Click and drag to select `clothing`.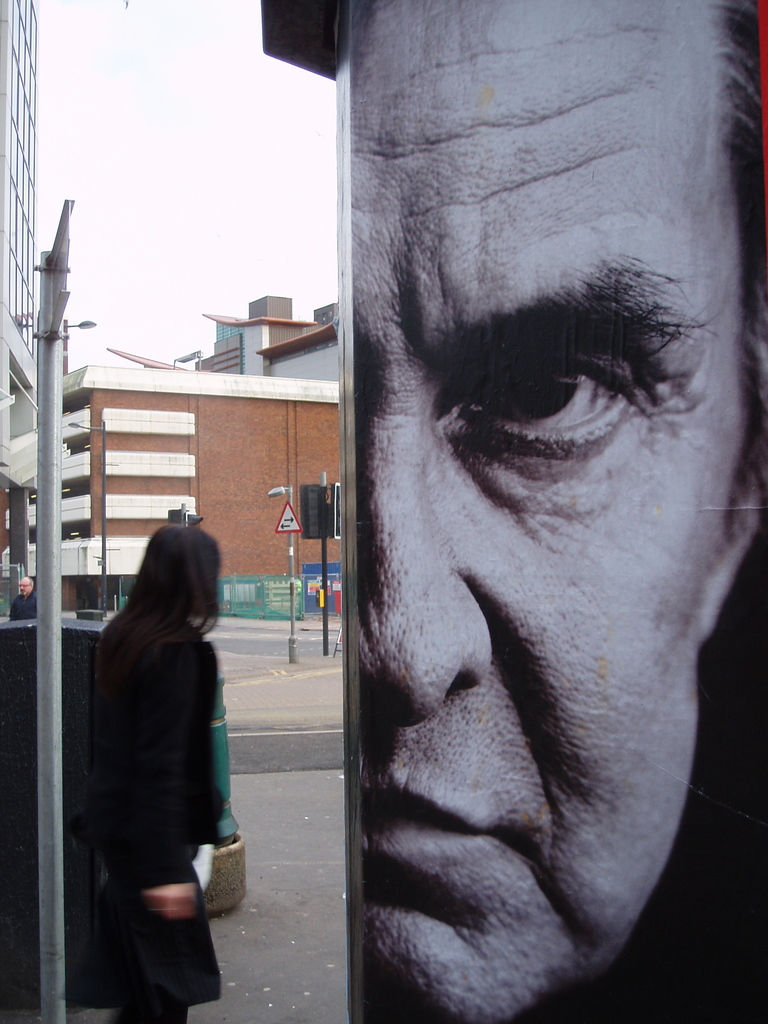
Selection: box(83, 608, 256, 1023).
